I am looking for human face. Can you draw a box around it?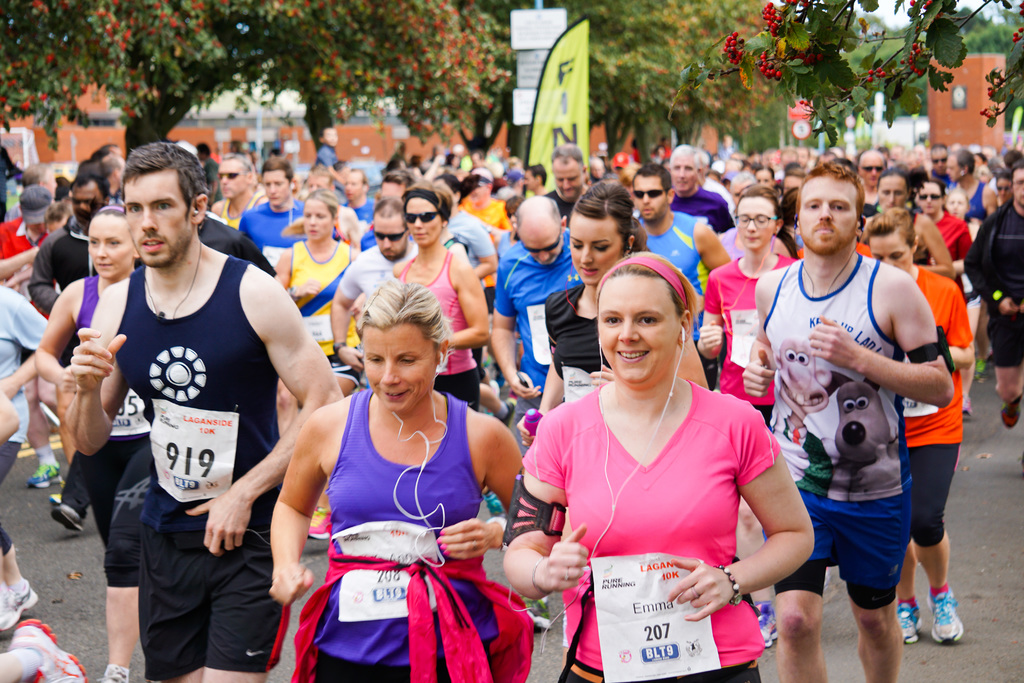
Sure, the bounding box is bbox=(858, 152, 888, 181).
